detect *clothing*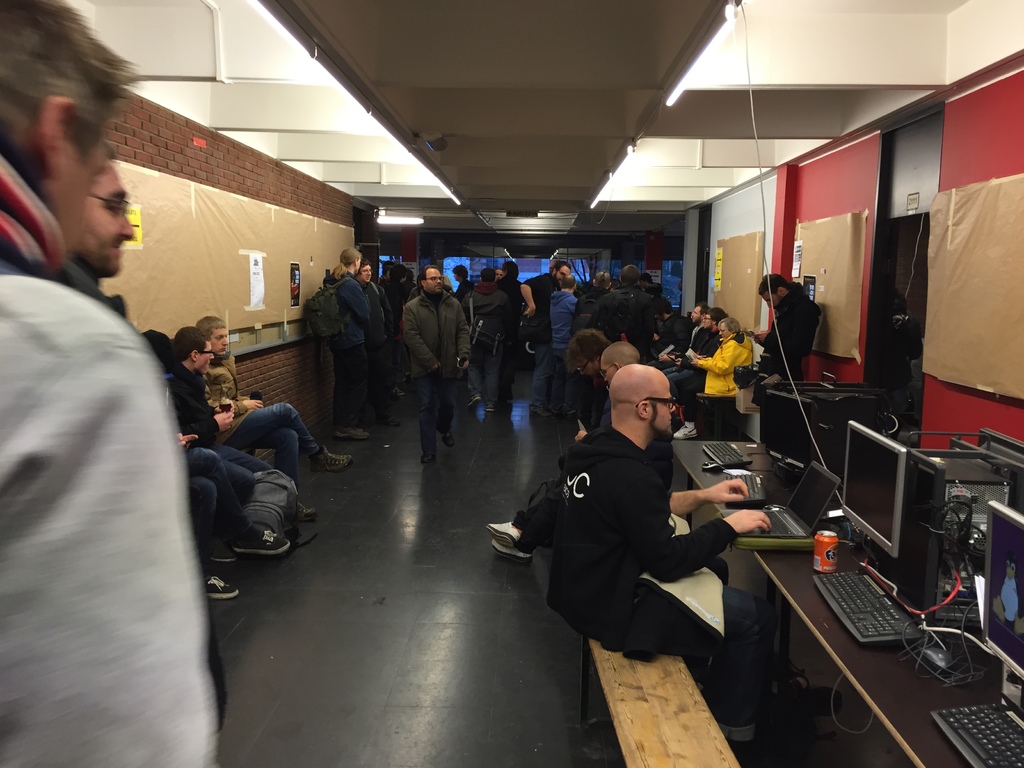
188, 479, 220, 577
